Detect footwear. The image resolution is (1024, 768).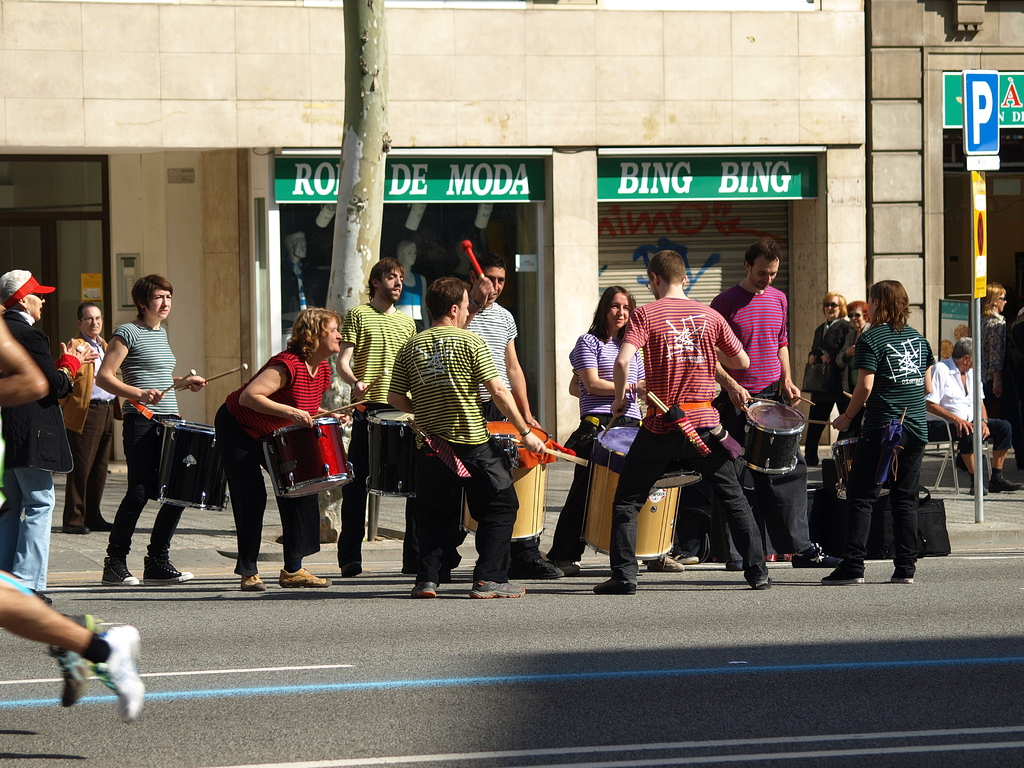
{"x1": 138, "y1": 553, "x2": 195, "y2": 584}.
